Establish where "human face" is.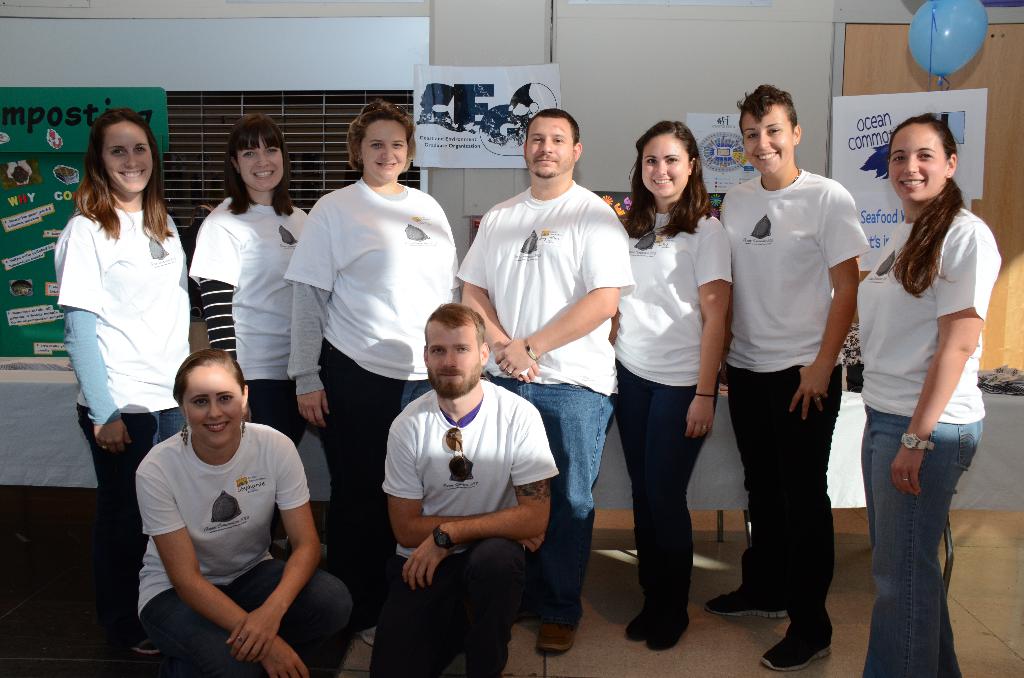
Established at Rect(525, 116, 573, 176).
